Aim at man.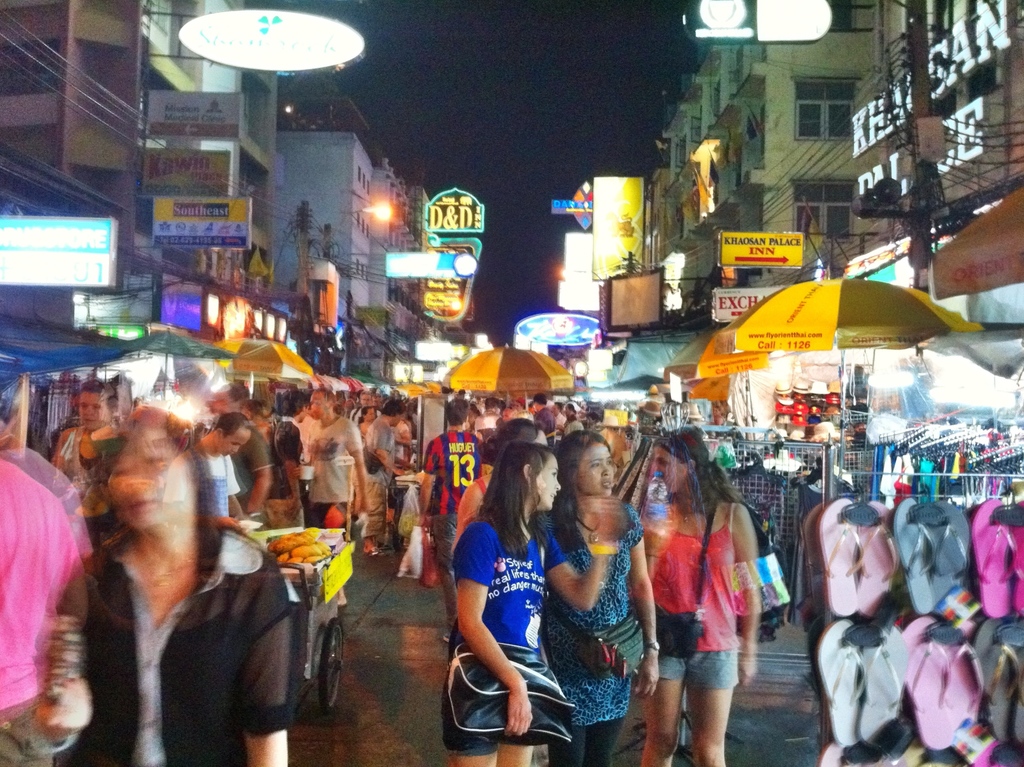
Aimed at region(172, 407, 255, 542).
